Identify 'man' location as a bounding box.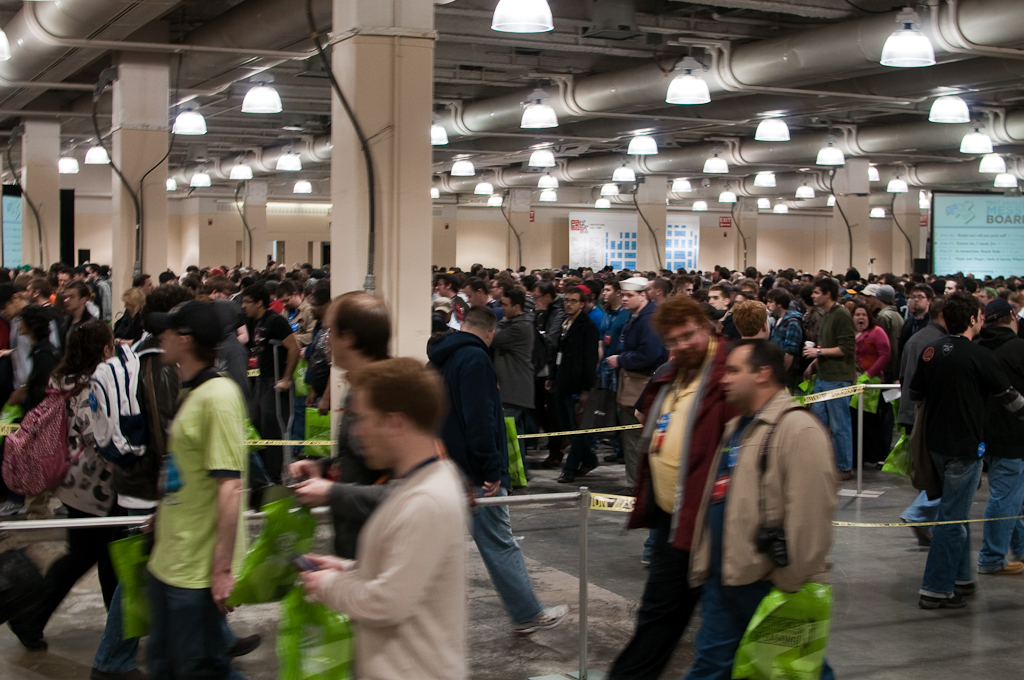
{"x1": 427, "y1": 307, "x2": 569, "y2": 637}.
